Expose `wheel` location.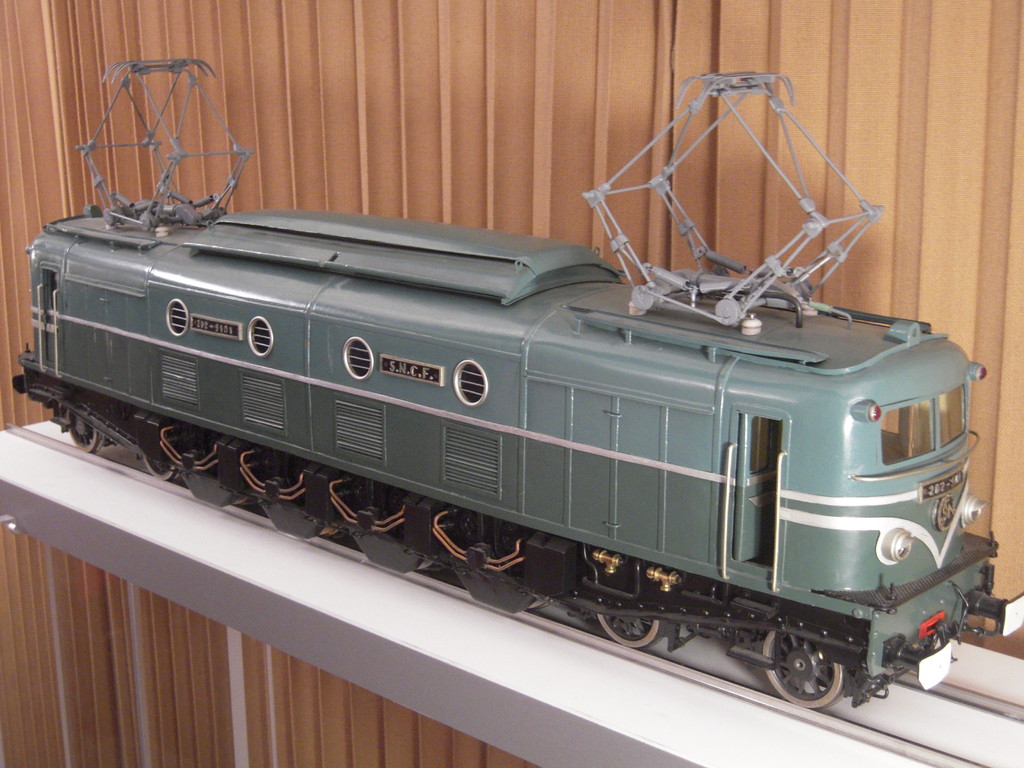
Exposed at 592,612,668,653.
